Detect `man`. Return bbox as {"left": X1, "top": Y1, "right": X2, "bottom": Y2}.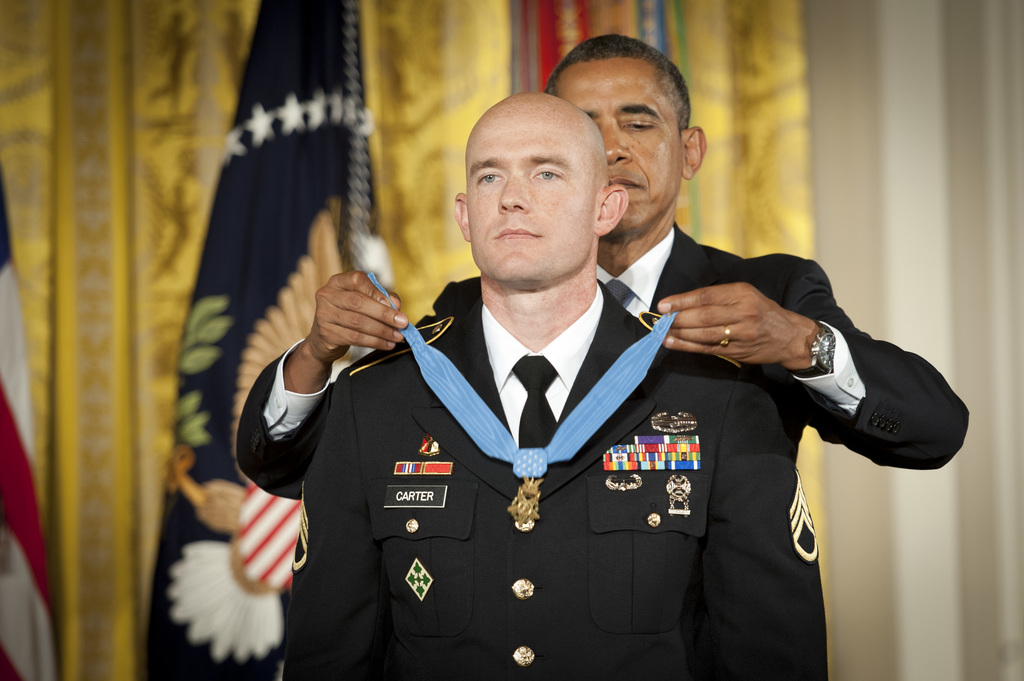
{"left": 285, "top": 92, "right": 829, "bottom": 680}.
